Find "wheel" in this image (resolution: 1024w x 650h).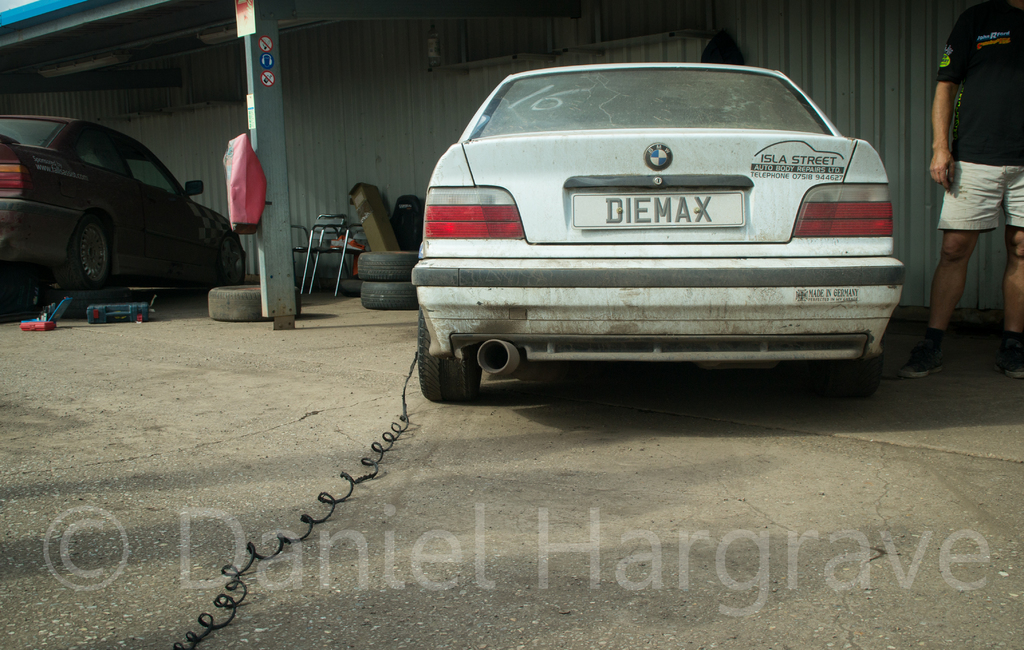
Rect(42, 288, 129, 316).
